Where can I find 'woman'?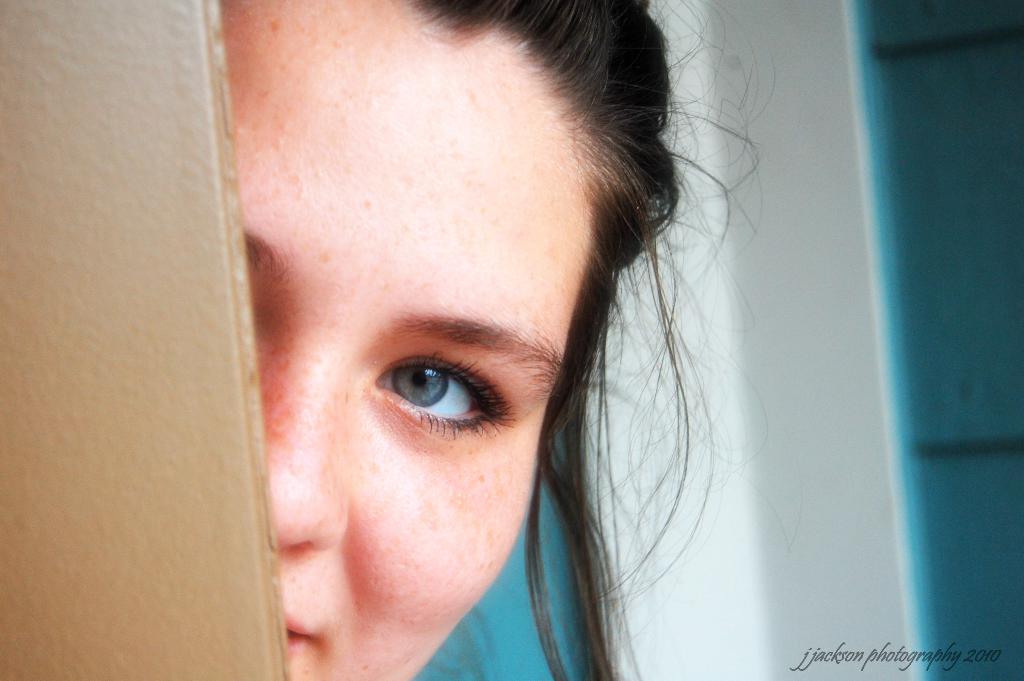
You can find it at 177:5:831:679.
